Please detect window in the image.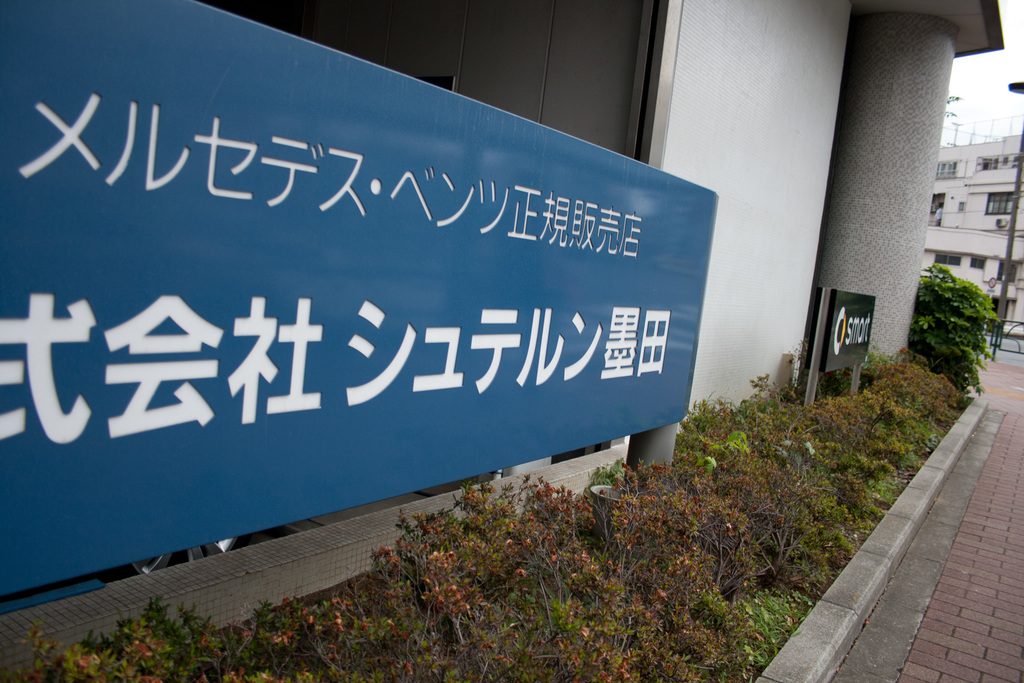
[984,194,1022,218].
